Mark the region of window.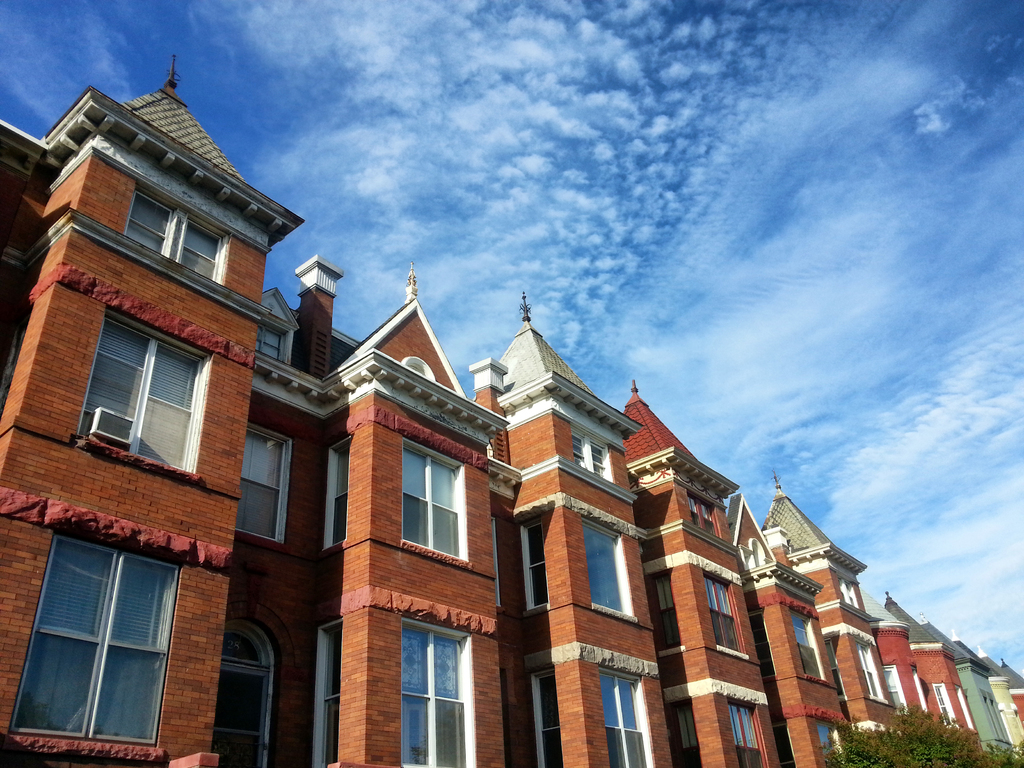
Region: [x1=838, y1=580, x2=858, y2=607].
